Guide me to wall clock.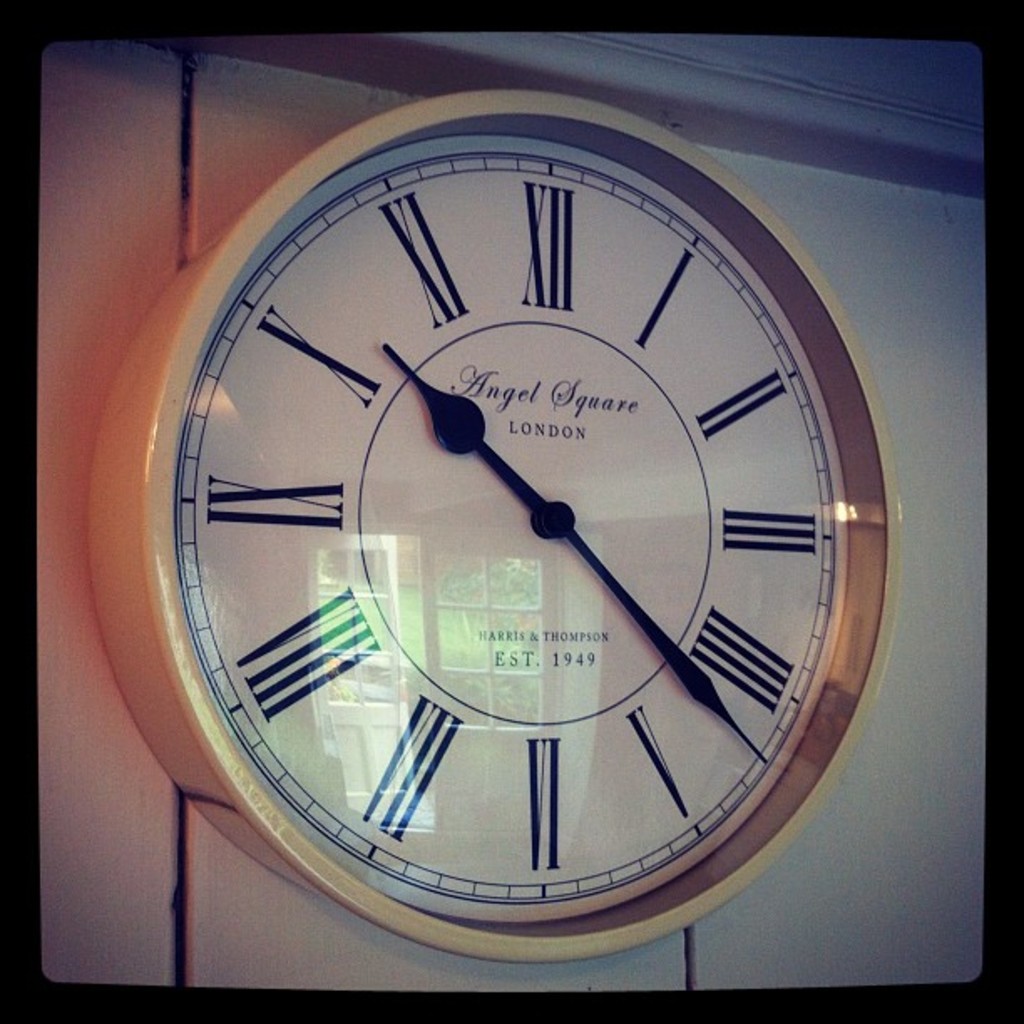
Guidance: 97 95 887 986.
